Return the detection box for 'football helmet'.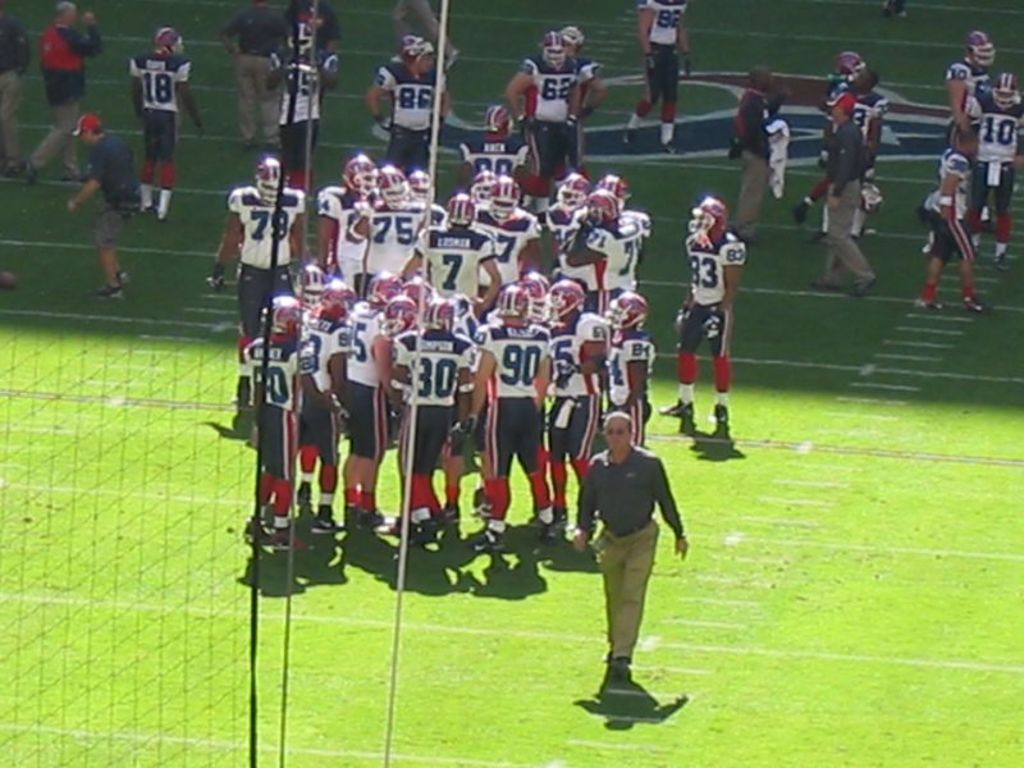
375,163,408,214.
